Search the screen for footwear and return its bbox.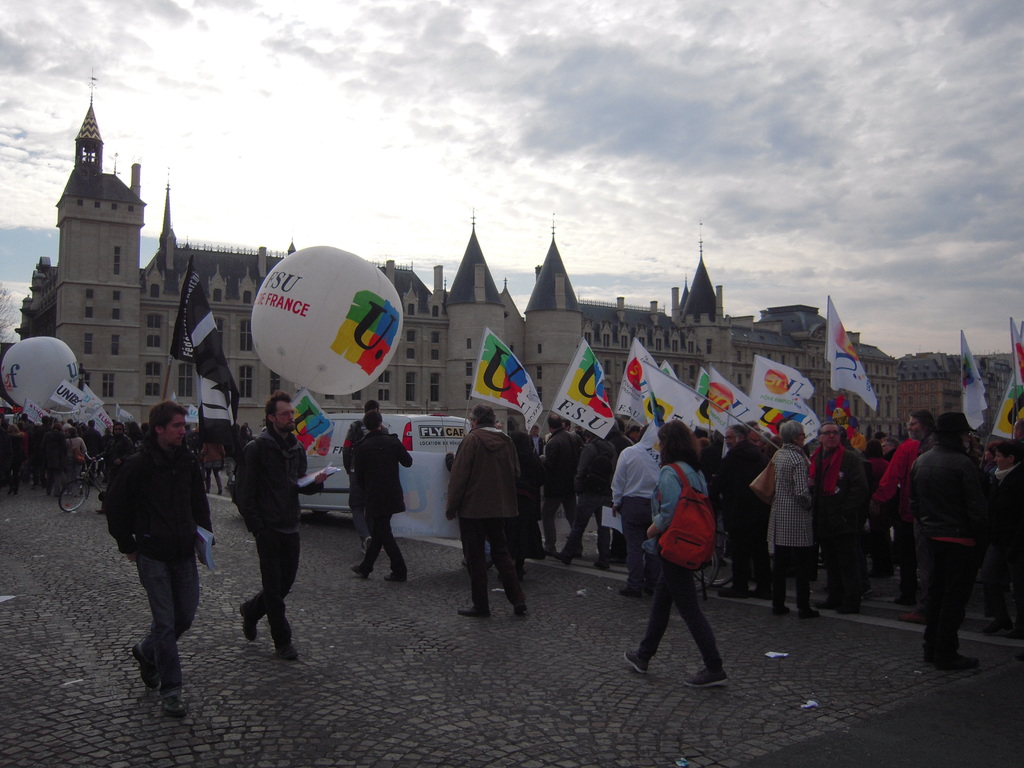
Found: select_region(837, 605, 853, 614).
